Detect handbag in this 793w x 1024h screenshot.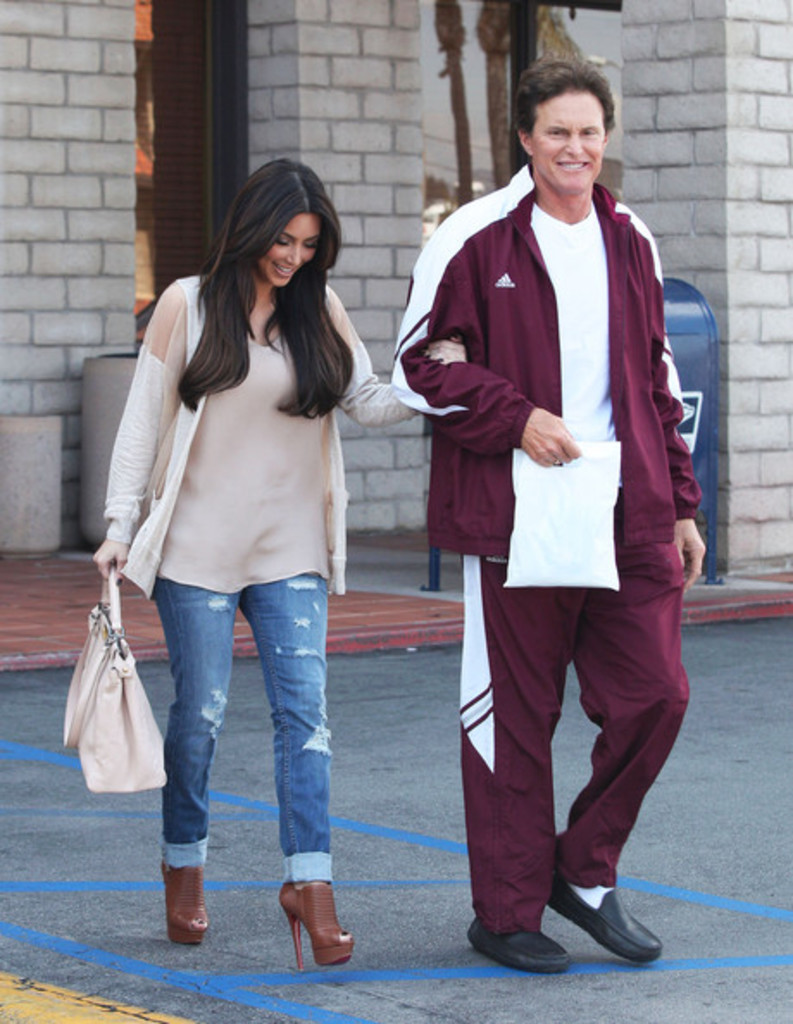
Detection: <region>60, 567, 171, 791</region>.
